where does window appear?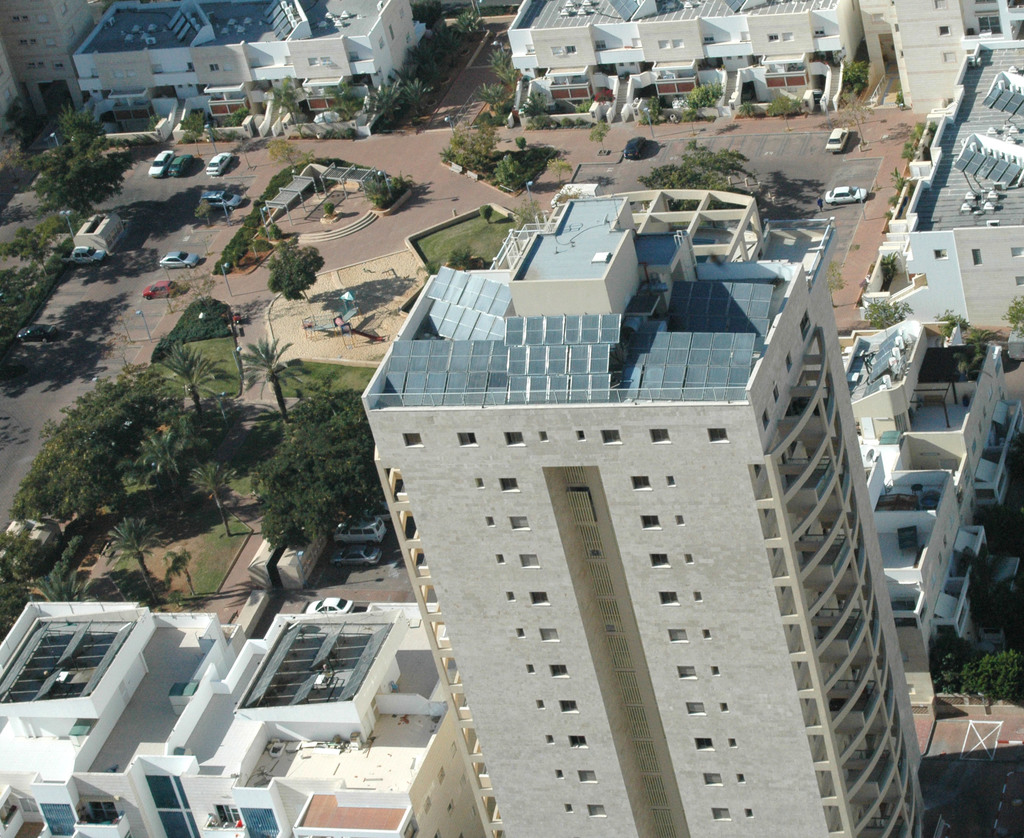
Appears at {"left": 748, "top": 814, "right": 753, "bottom": 821}.
